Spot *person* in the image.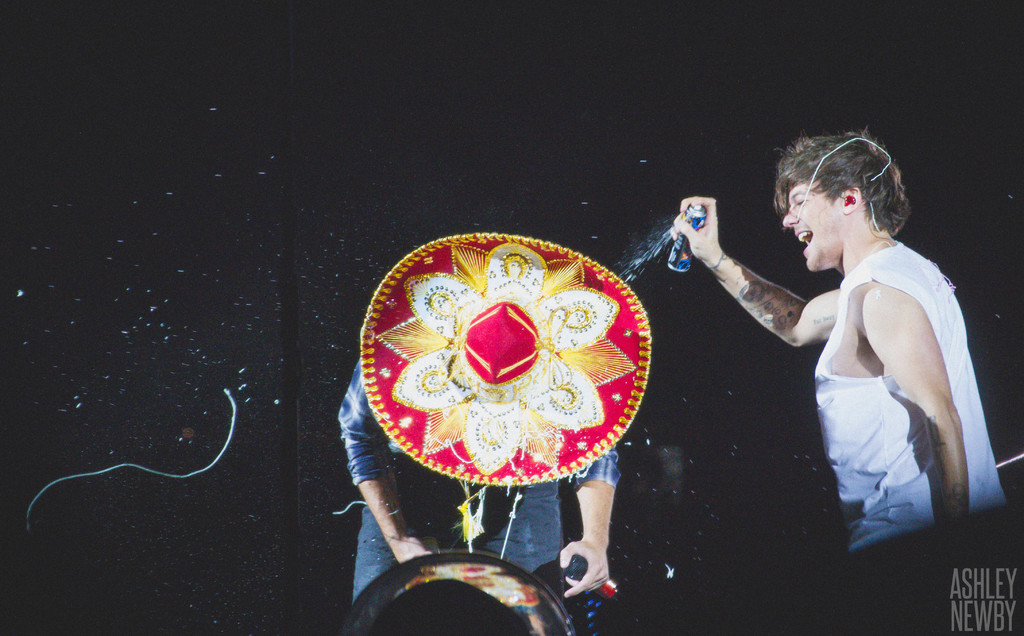
*person* found at pyautogui.locateOnScreen(673, 127, 1004, 569).
